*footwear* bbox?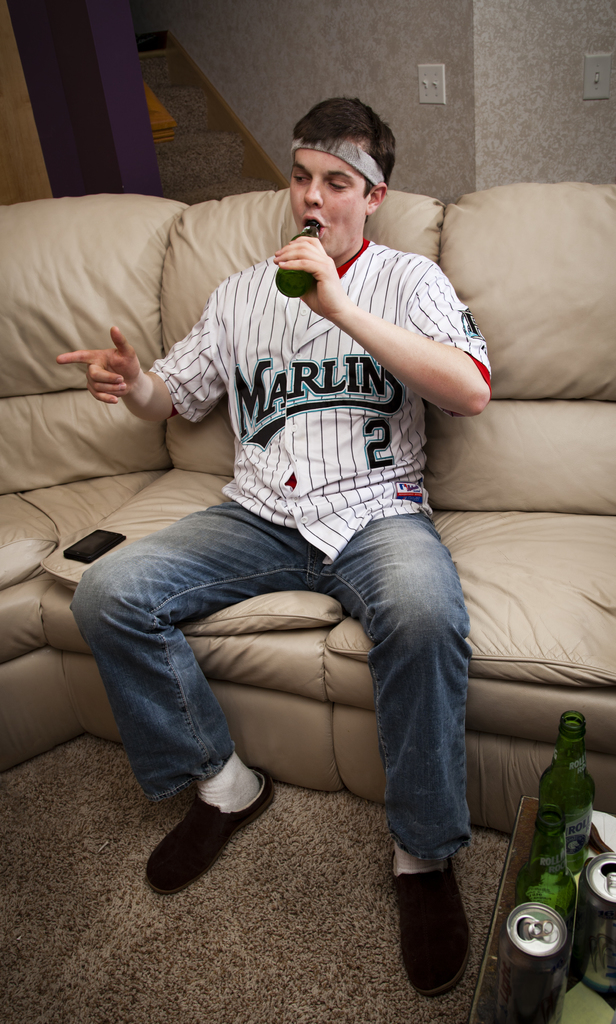
[388,851,478,998]
